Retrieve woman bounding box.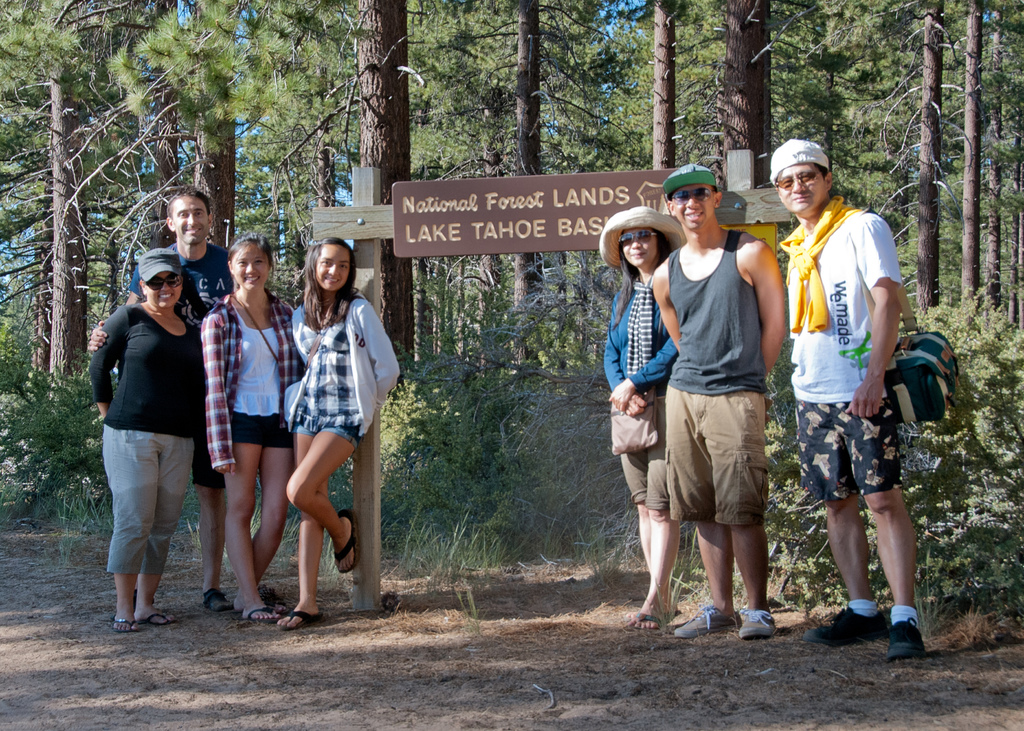
Bounding box: select_region(93, 247, 204, 635).
